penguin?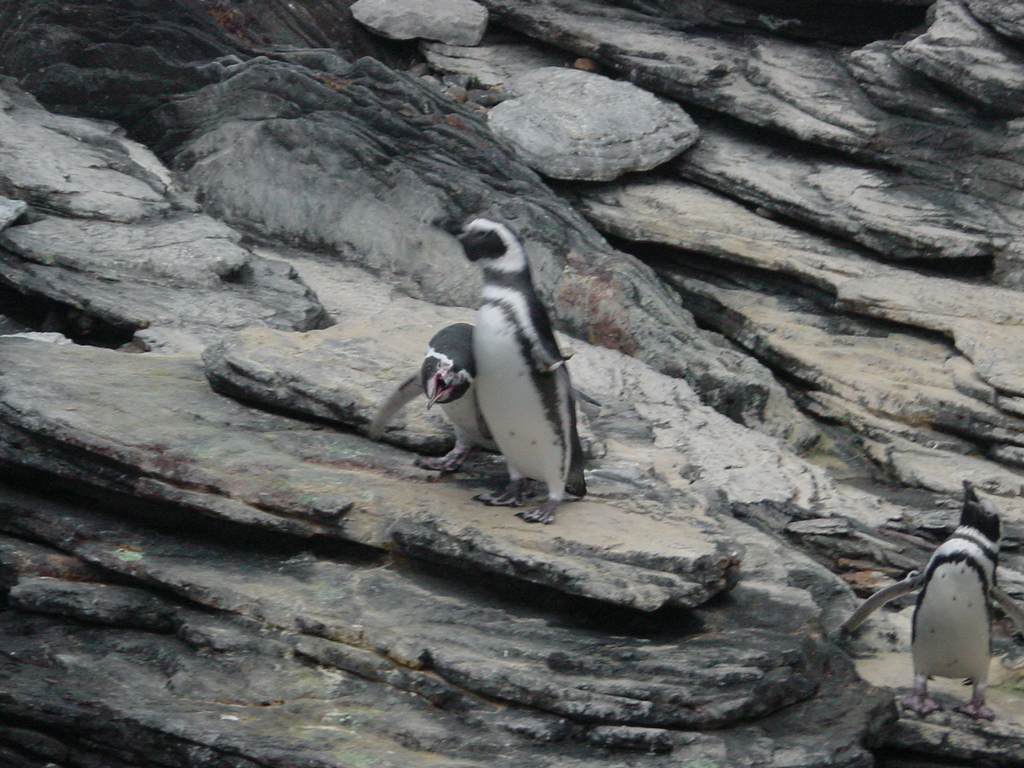
region(371, 315, 508, 471)
